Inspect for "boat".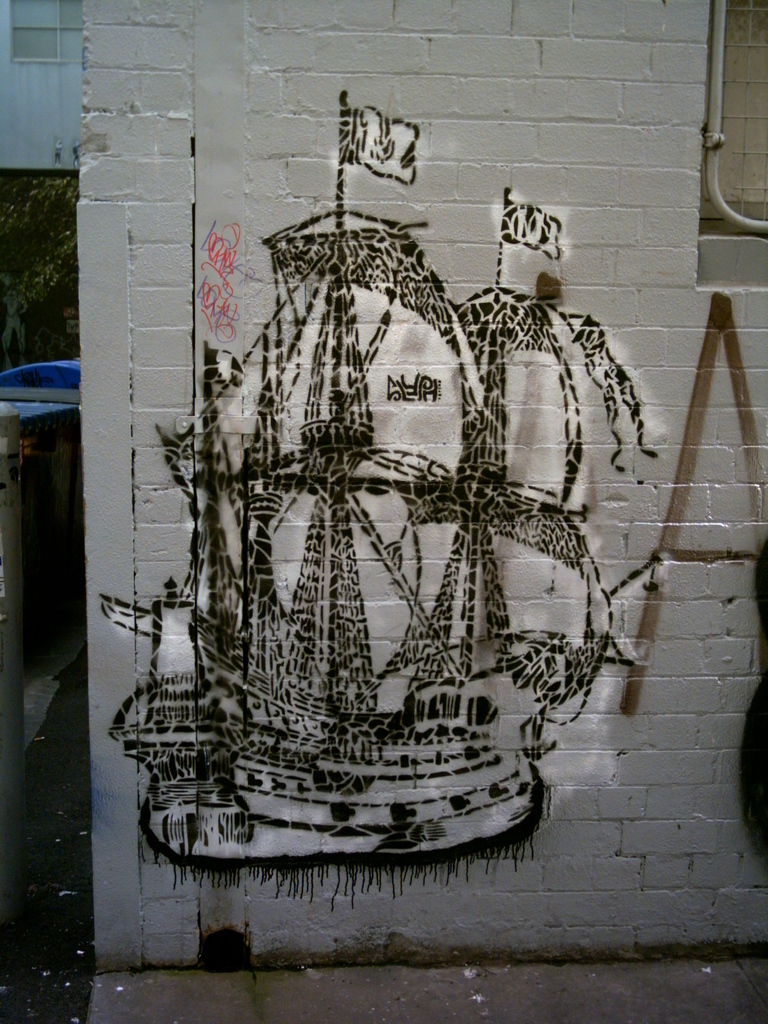
Inspection: locate(73, 143, 694, 960).
